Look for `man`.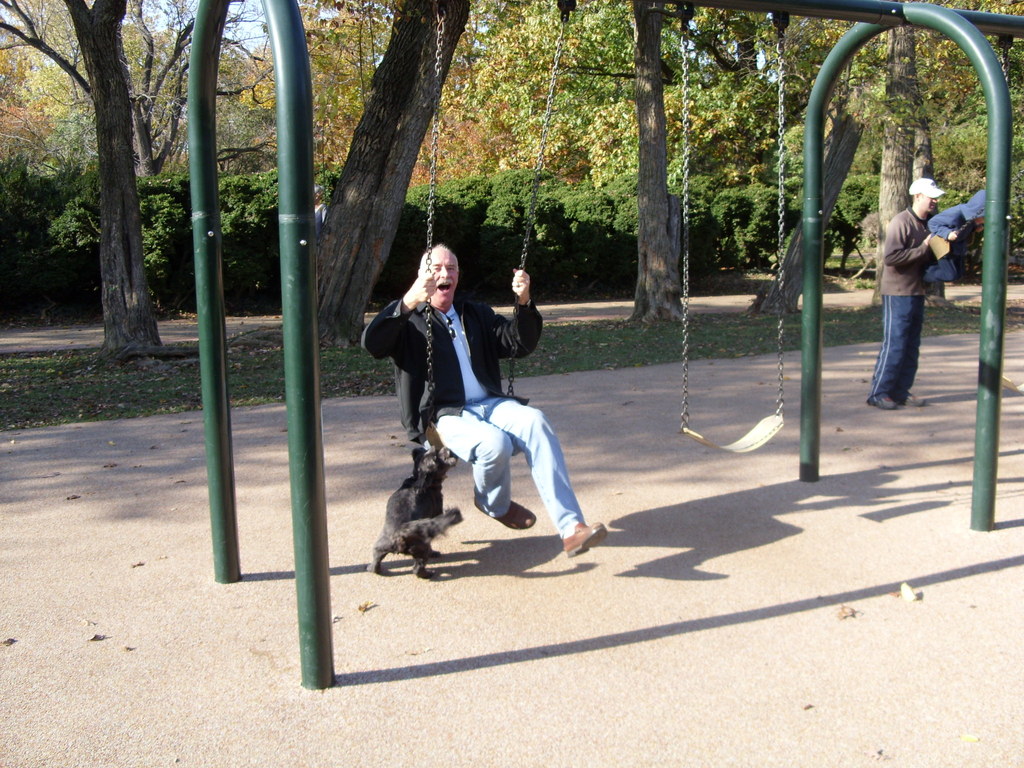
Found: detection(372, 252, 589, 575).
